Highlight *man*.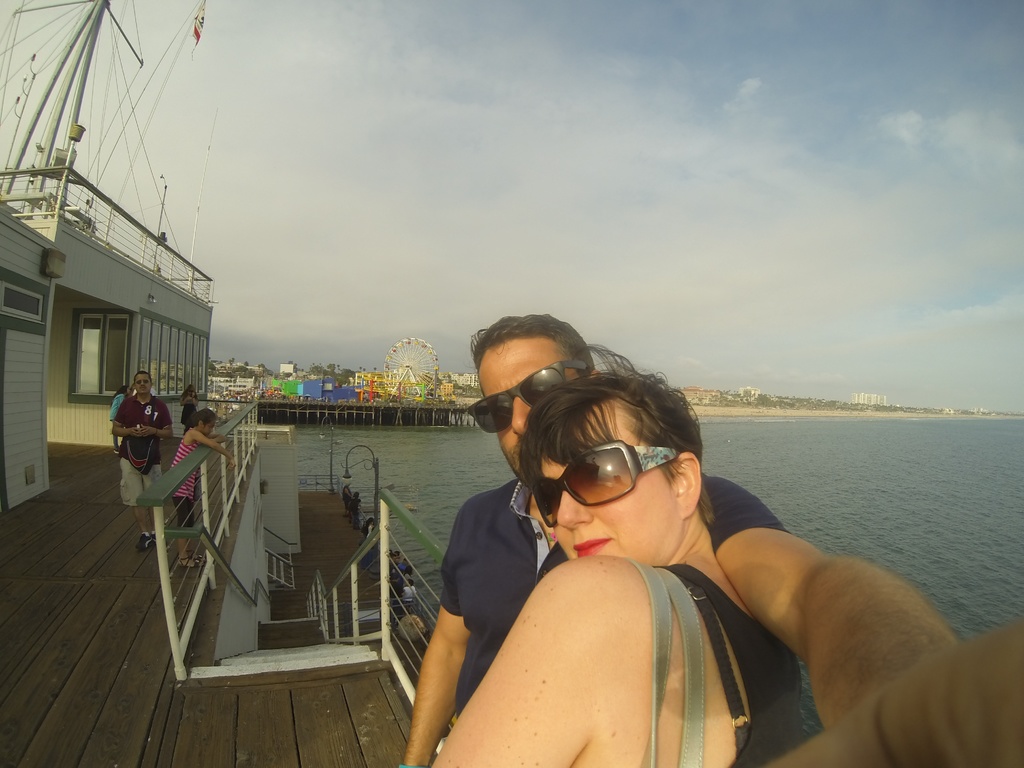
Highlighted region: pyautogui.locateOnScreen(397, 312, 1023, 767).
